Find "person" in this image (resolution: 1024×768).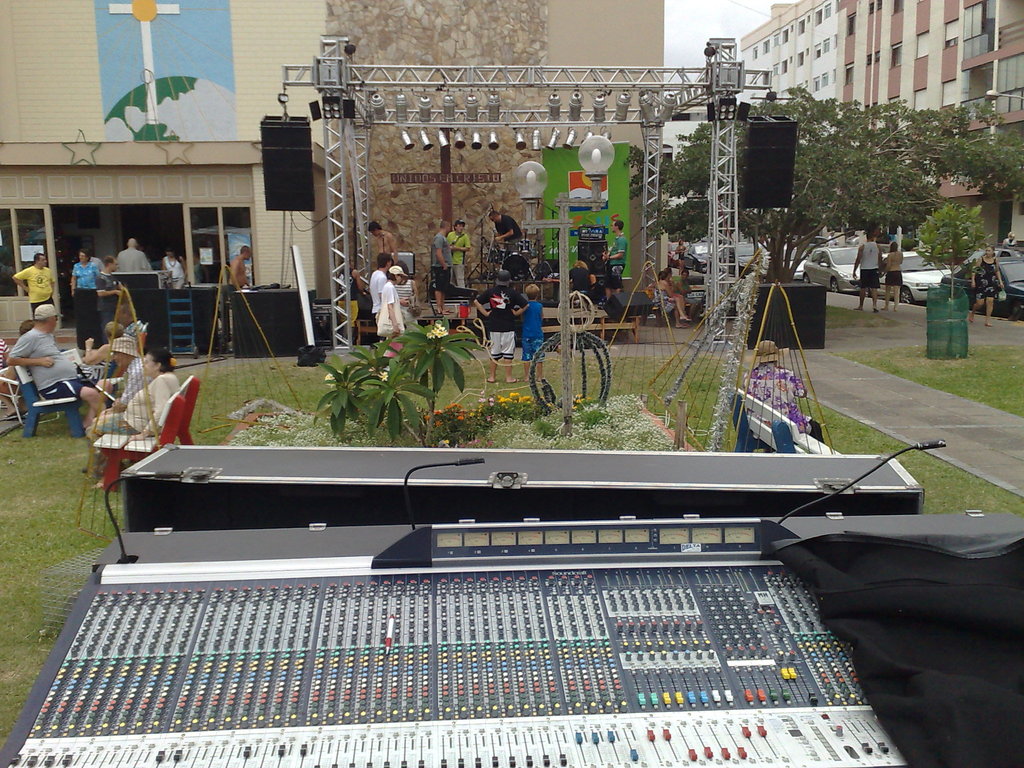
(x1=87, y1=346, x2=182, y2=472).
